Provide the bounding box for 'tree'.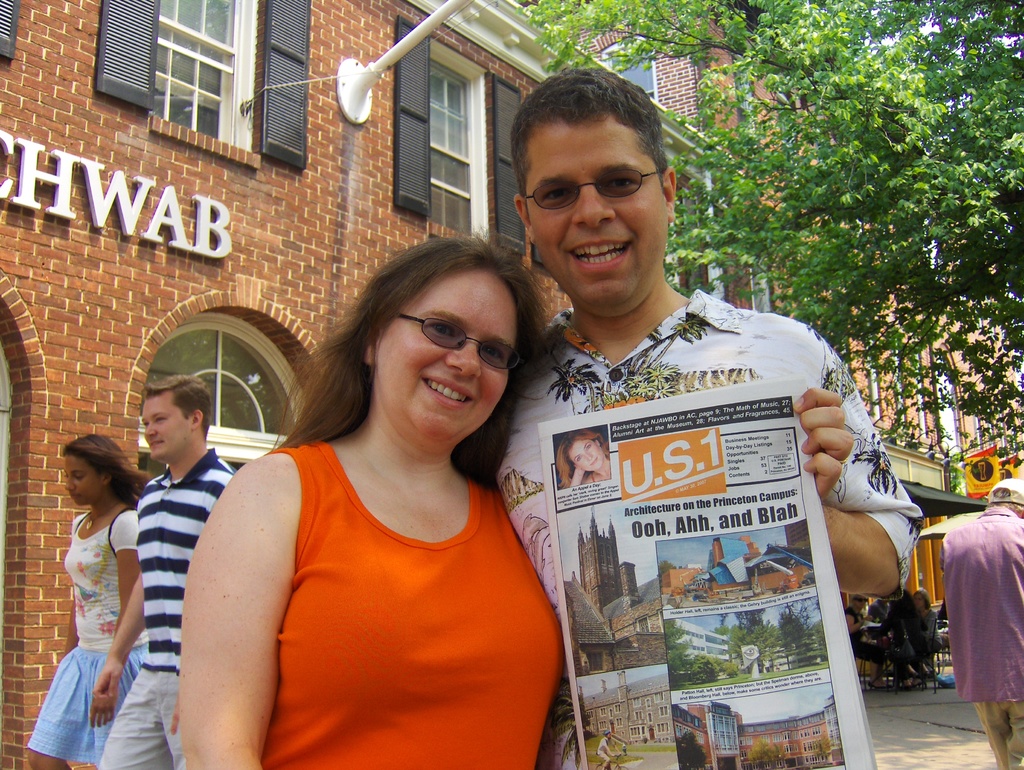
712, 617, 742, 666.
